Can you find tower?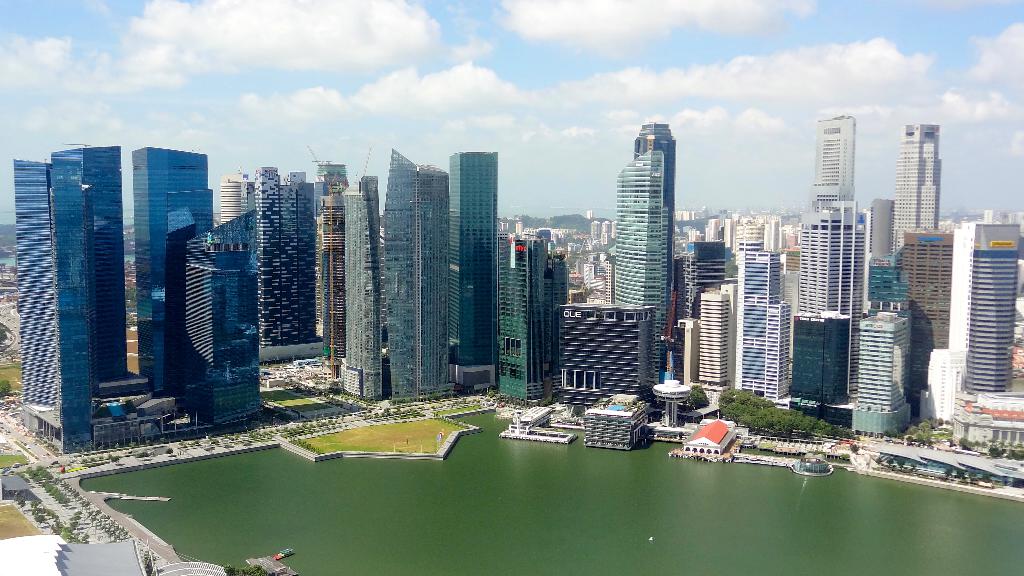
Yes, bounding box: [left=788, top=214, right=870, bottom=314].
